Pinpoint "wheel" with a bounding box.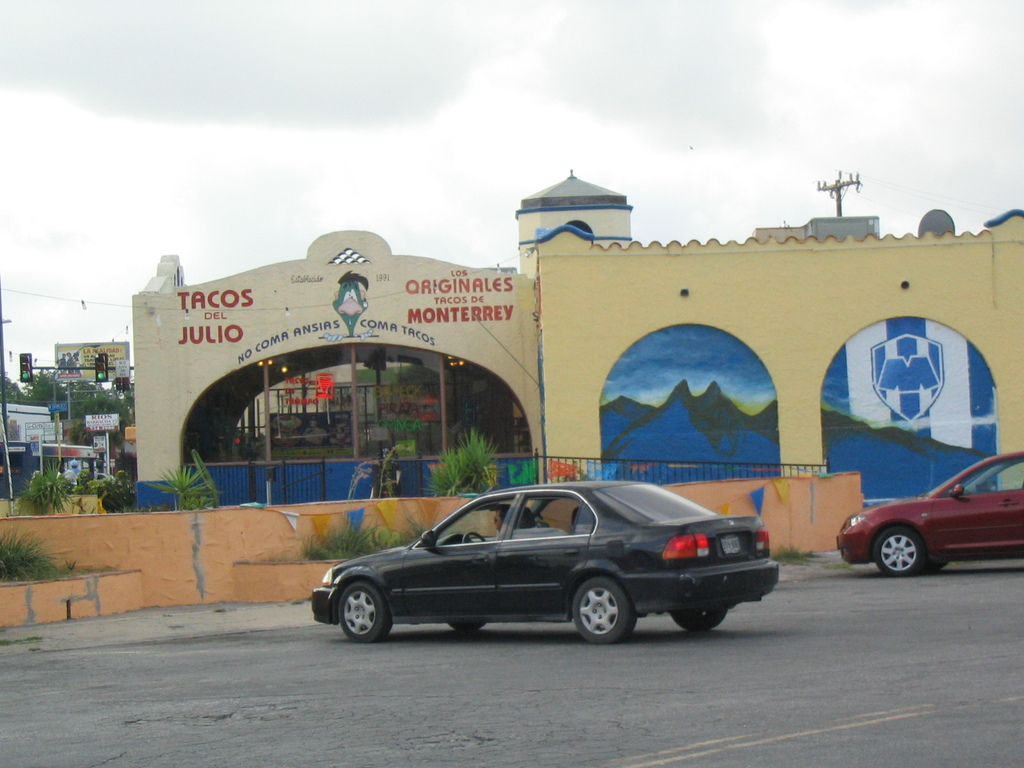
pyautogui.locateOnScreen(559, 579, 641, 650).
